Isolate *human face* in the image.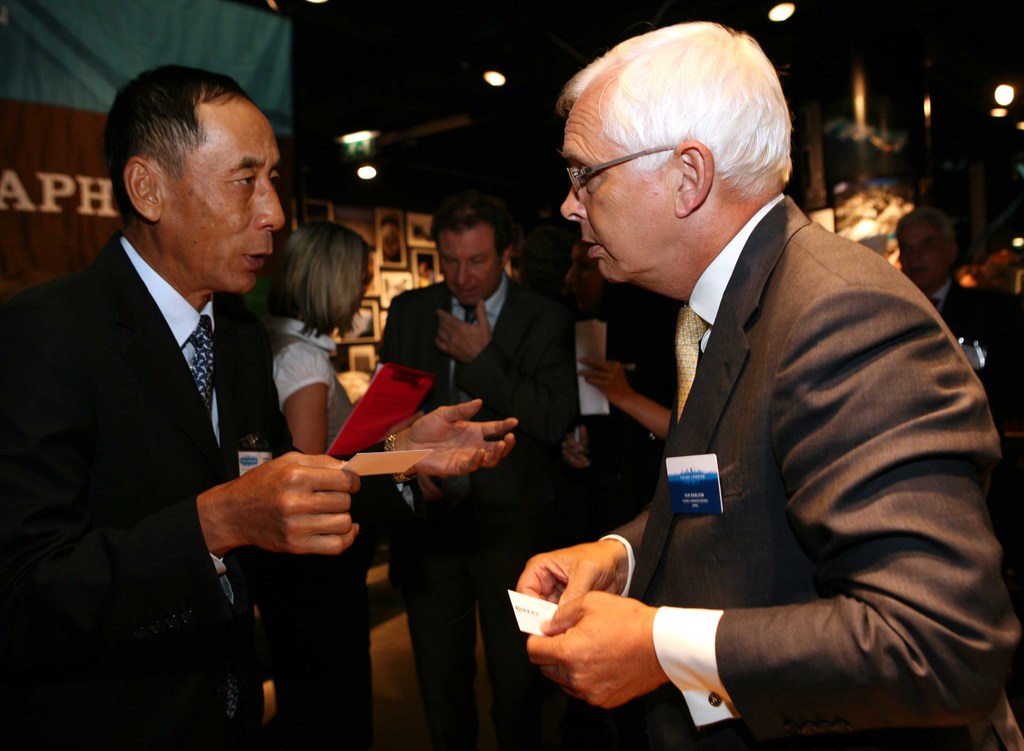
Isolated region: (440, 221, 496, 302).
